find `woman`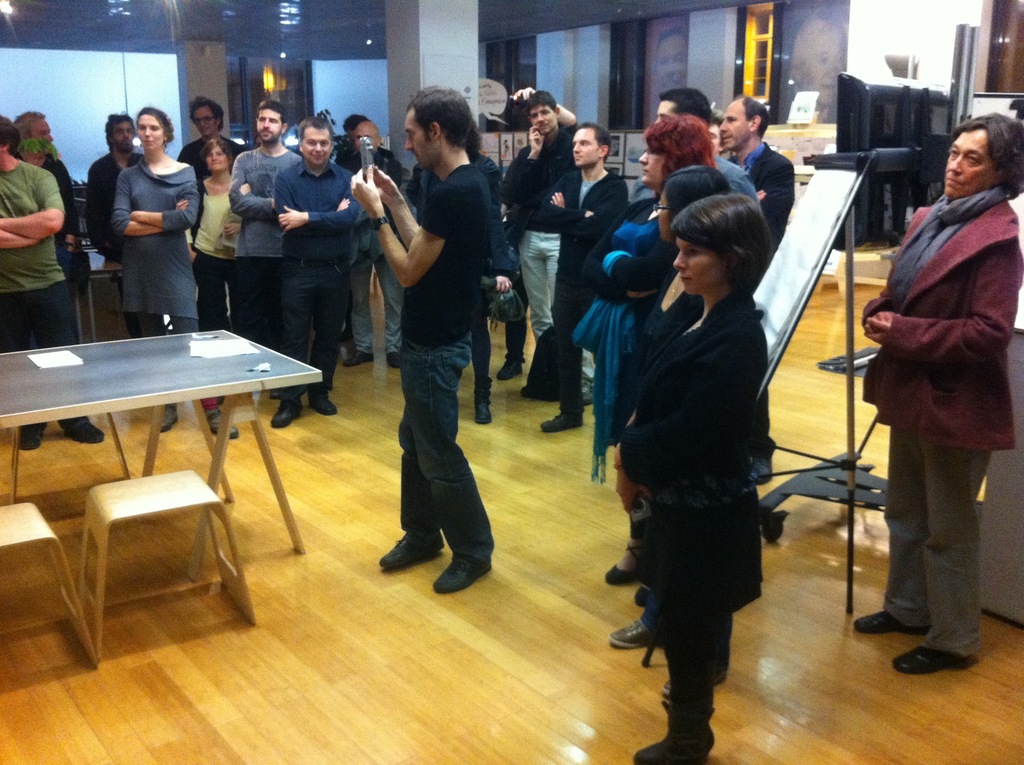
bbox=[609, 166, 731, 704]
